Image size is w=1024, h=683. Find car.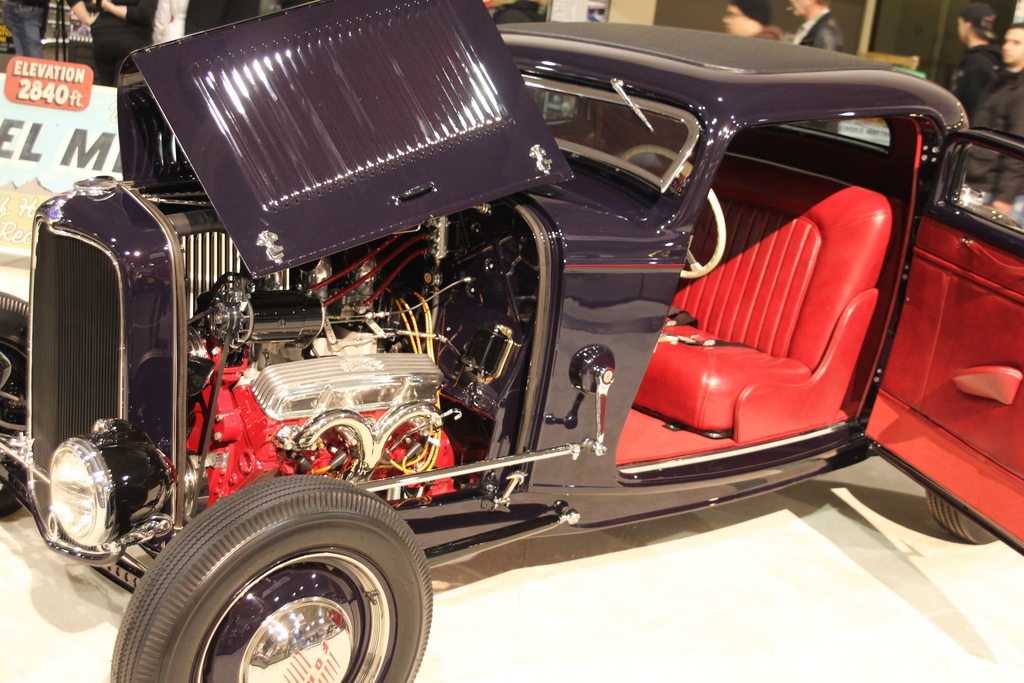
x1=0 y1=0 x2=1023 y2=682.
